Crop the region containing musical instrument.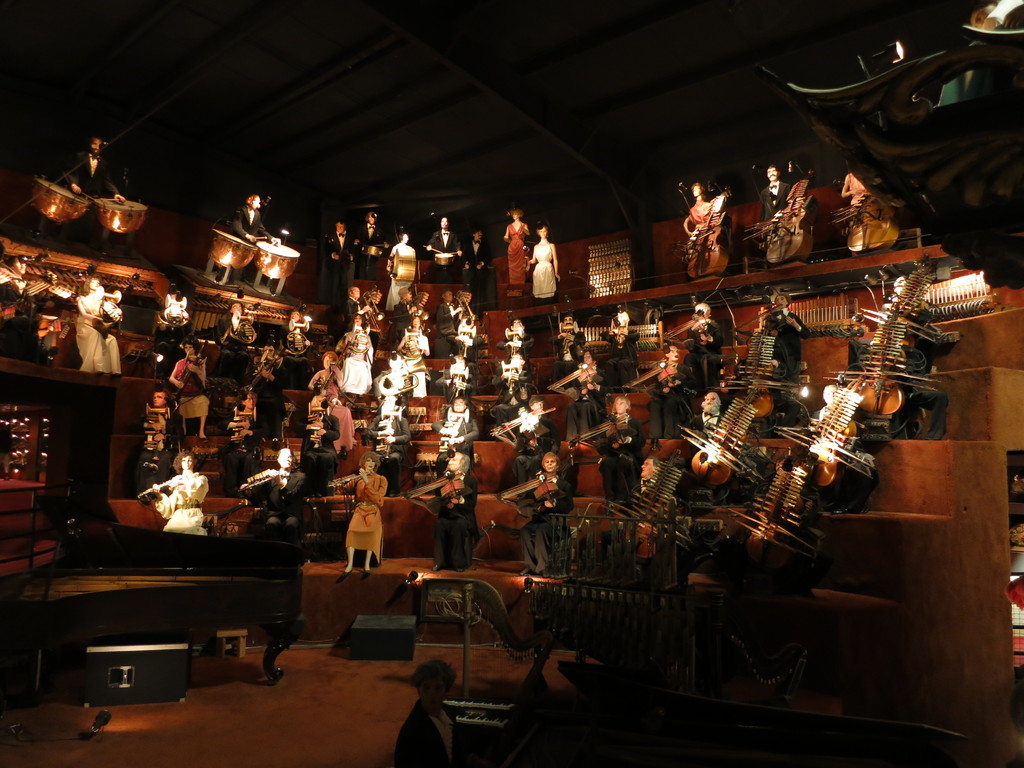
Crop region: (x1=846, y1=307, x2=954, y2=415).
